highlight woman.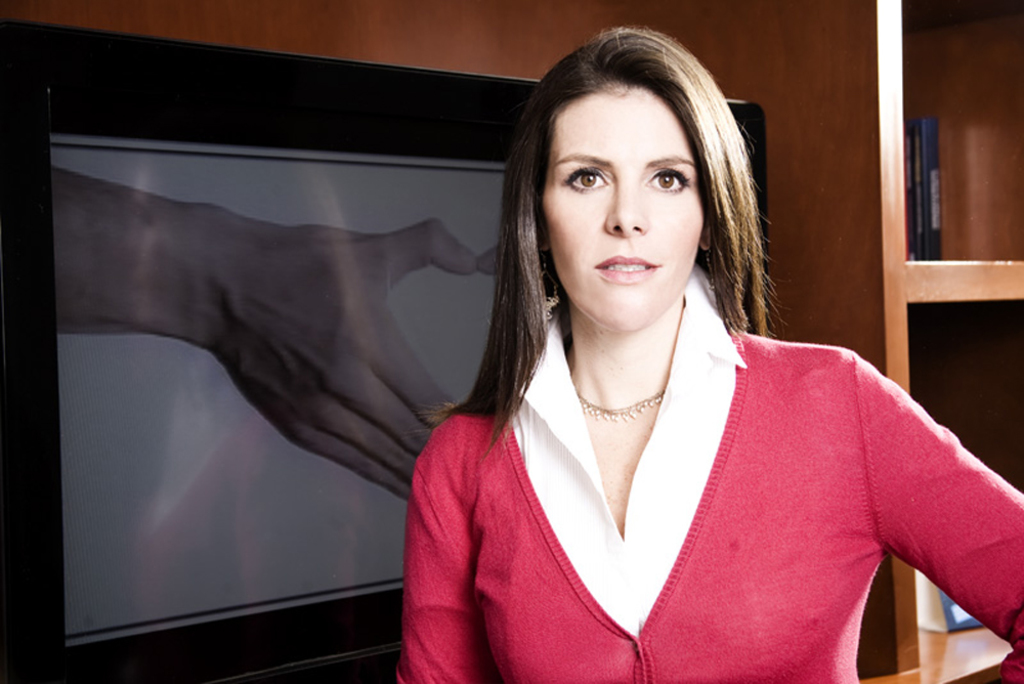
Highlighted region: box(381, 45, 950, 683).
